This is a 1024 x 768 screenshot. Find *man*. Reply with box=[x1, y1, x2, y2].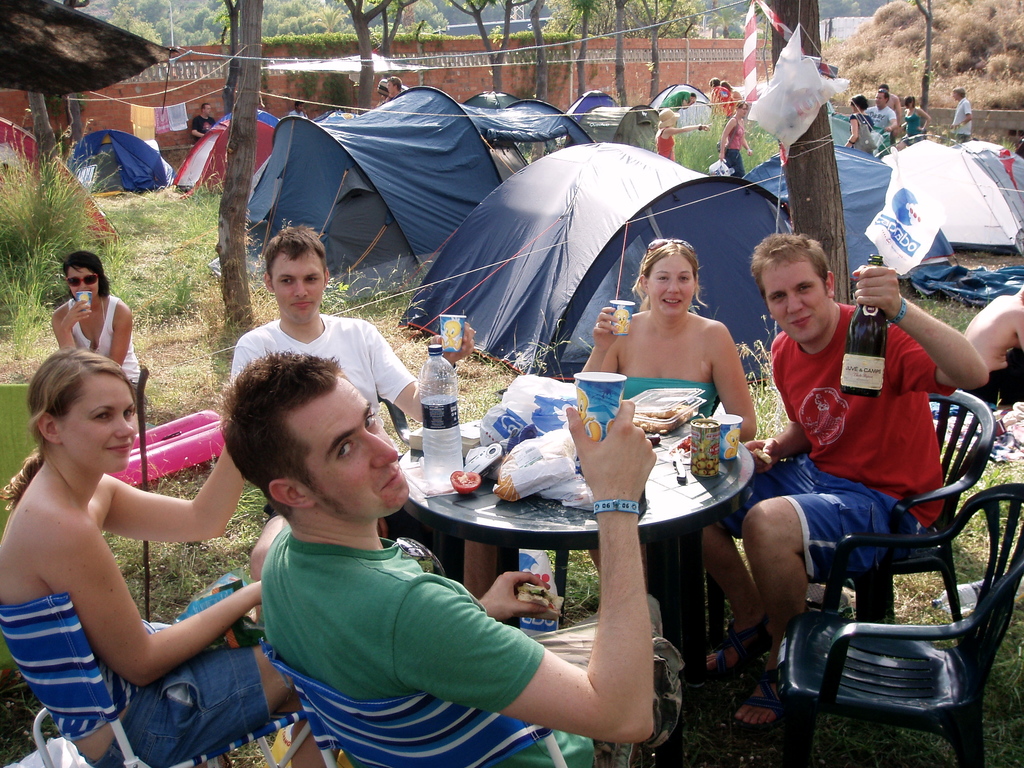
box=[947, 86, 975, 140].
